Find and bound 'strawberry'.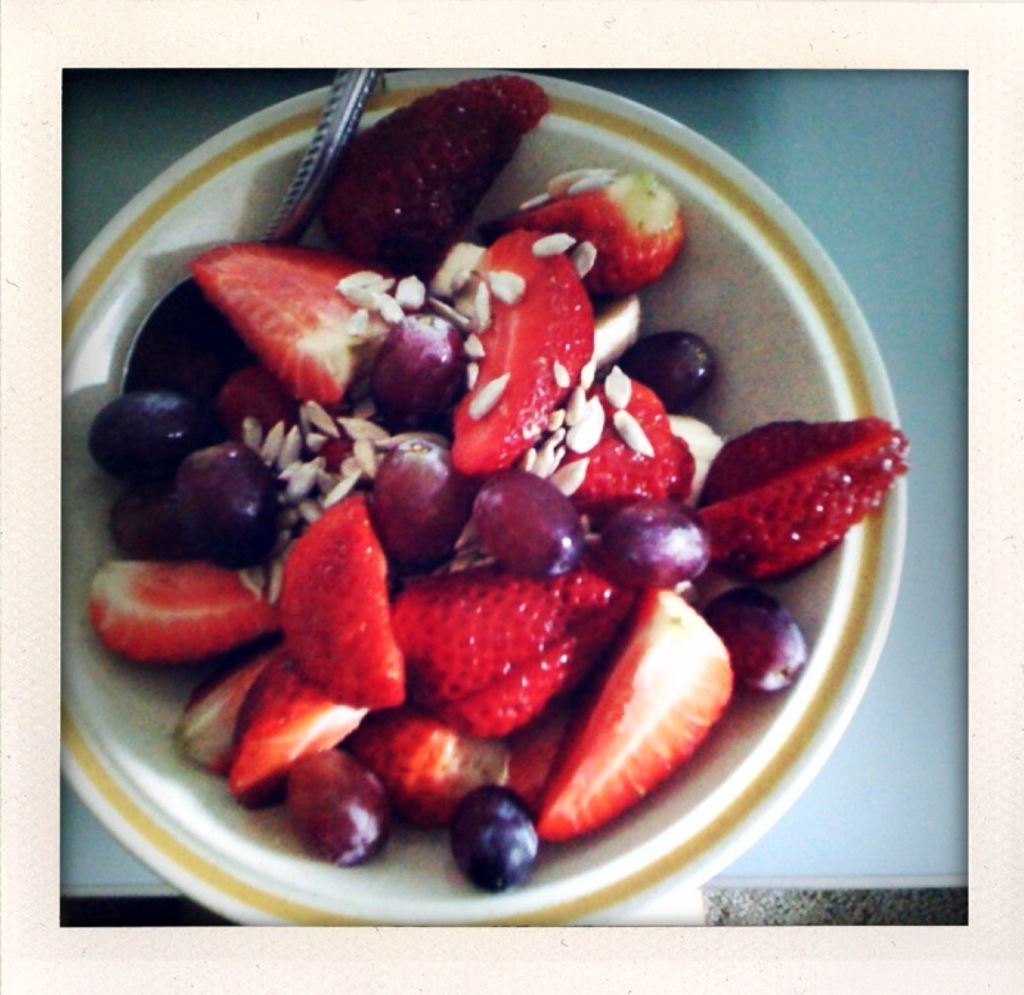
Bound: (451,234,599,489).
